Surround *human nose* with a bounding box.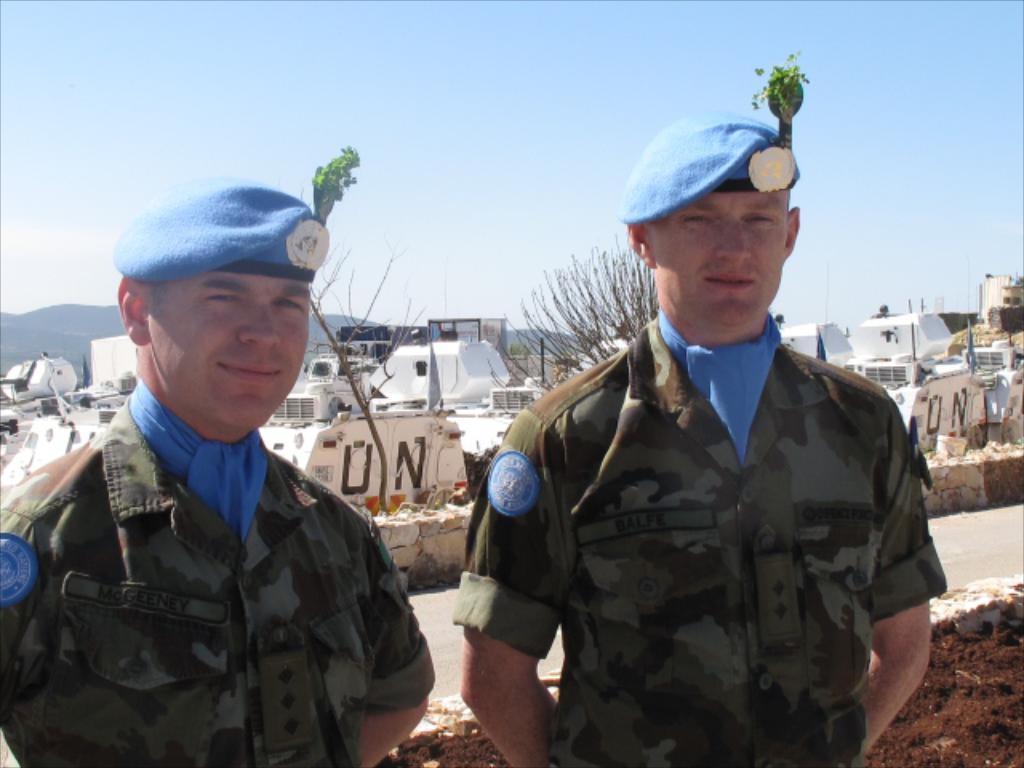
pyautogui.locateOnScreen(235, 301, 280, 347).
